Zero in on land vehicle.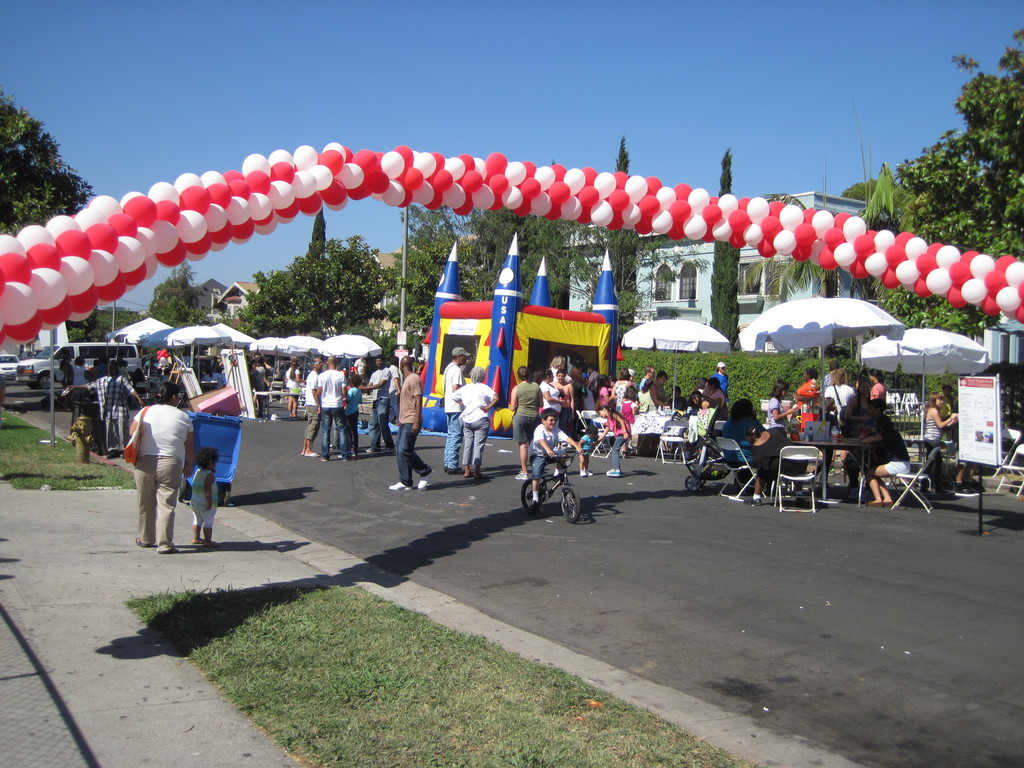
Zeroed in: {"left": 527, "top": 431, "right": 596, "bottom": 529}.
